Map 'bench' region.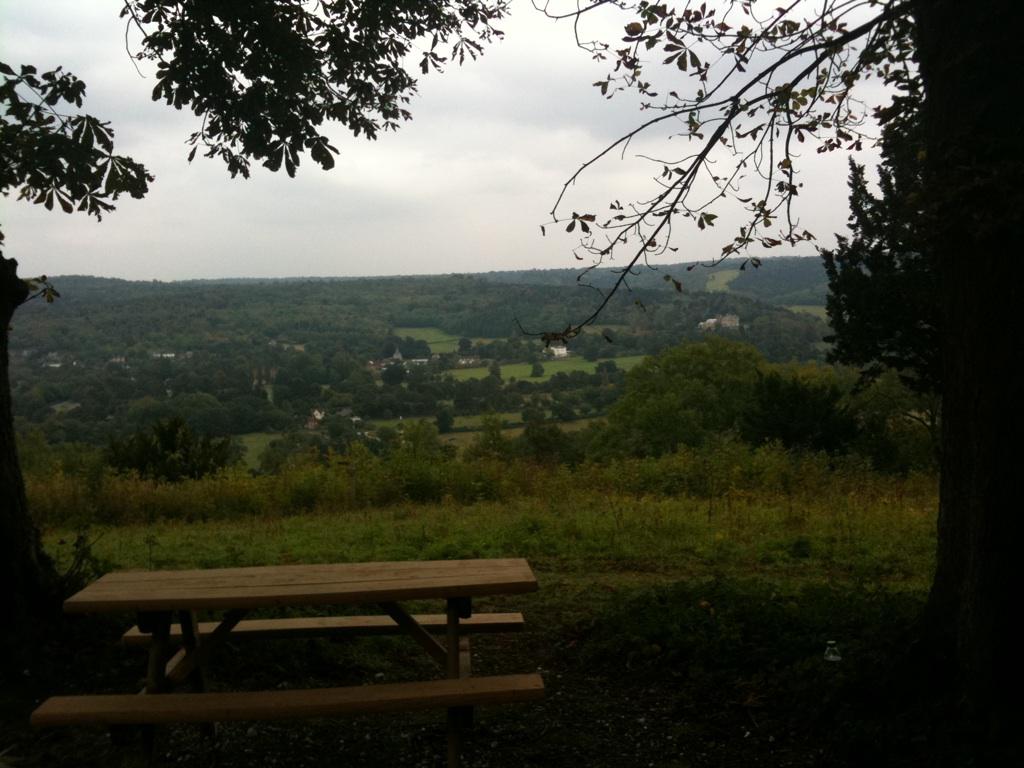
Mapped to [left=53, top=543, right=549, bottom=736].
